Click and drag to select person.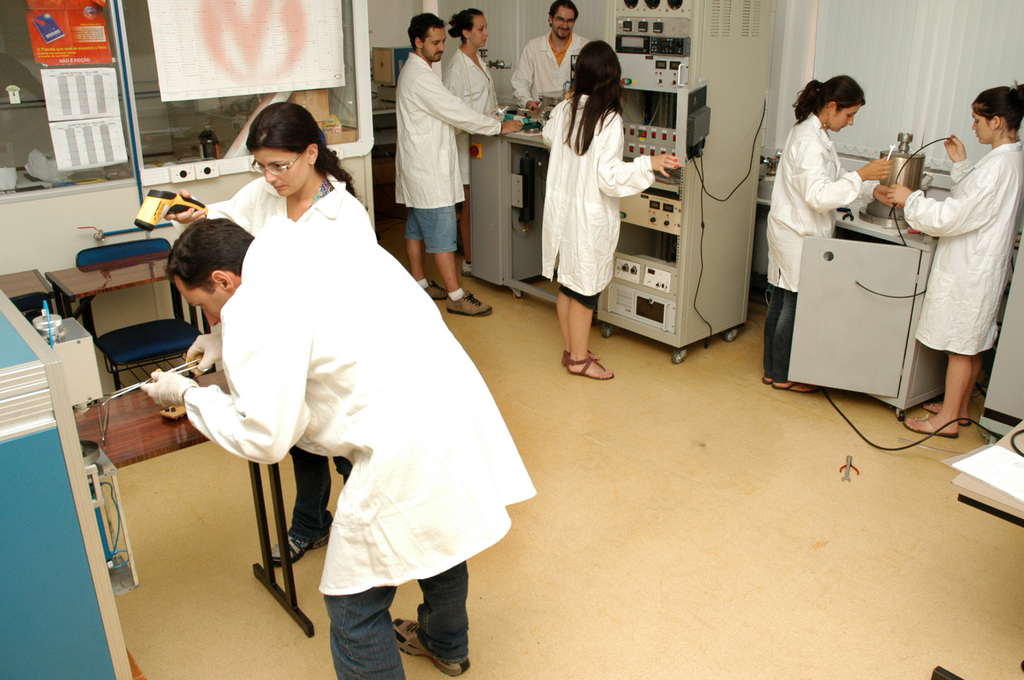
Selection: (508, 0, 596, 111).
